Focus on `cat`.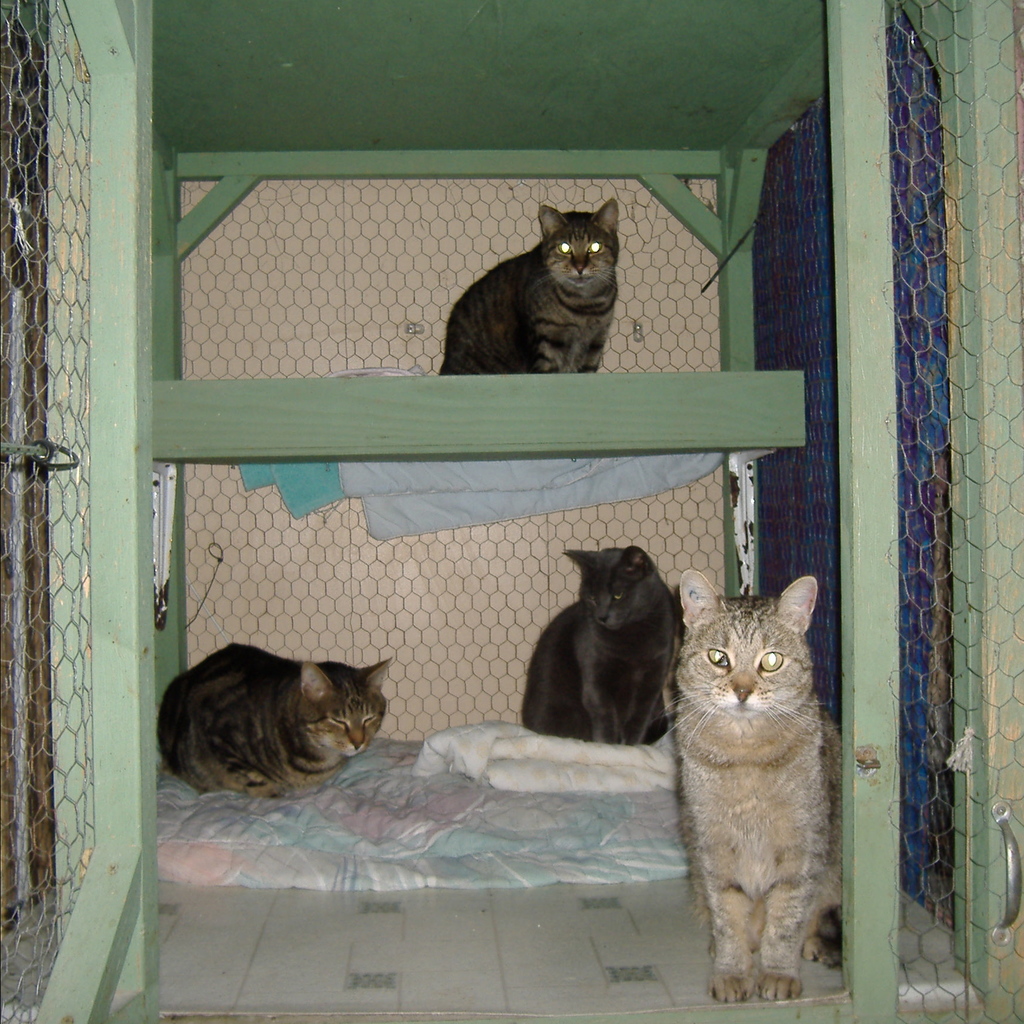
Focused at locate(447, 204, 617, 376).
